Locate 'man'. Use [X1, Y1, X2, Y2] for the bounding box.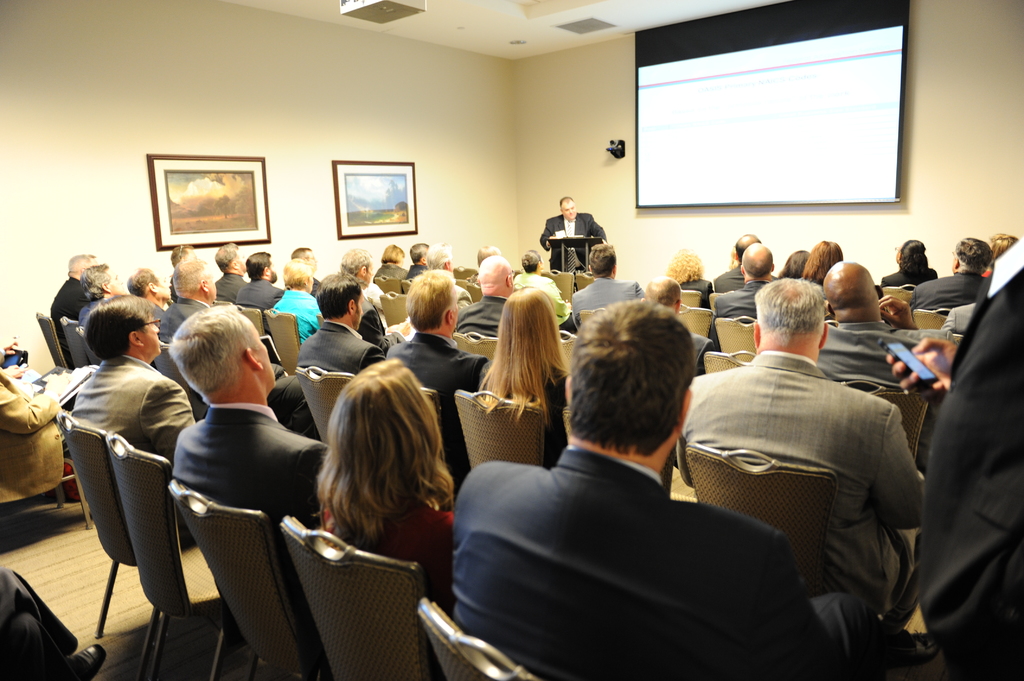
[84, 285, 197, 534].
